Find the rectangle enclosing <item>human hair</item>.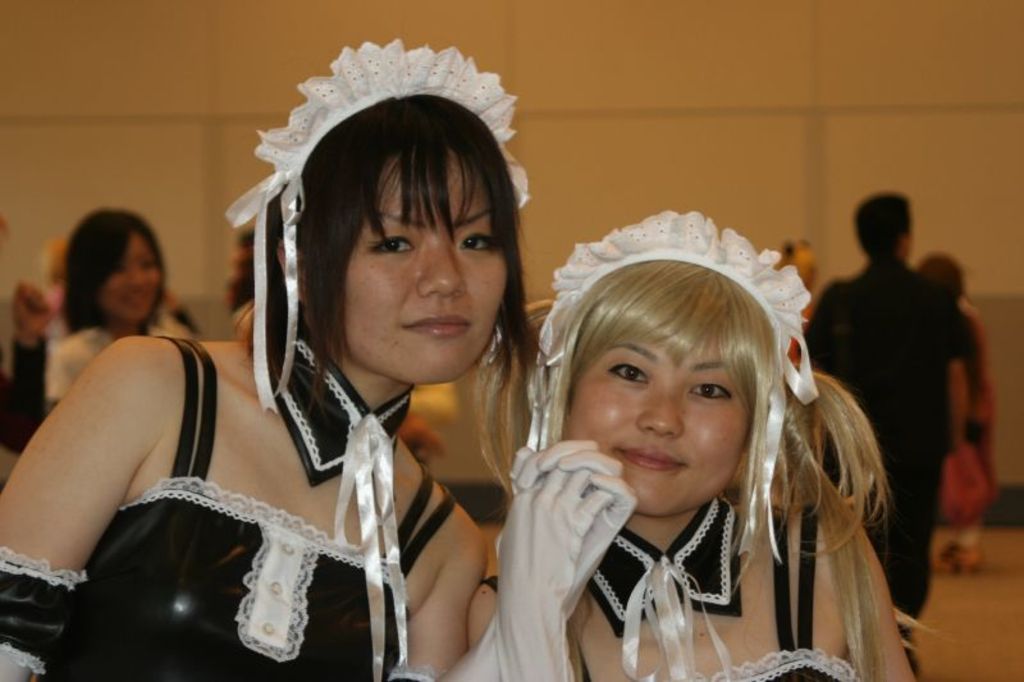
160/294/204/333.
